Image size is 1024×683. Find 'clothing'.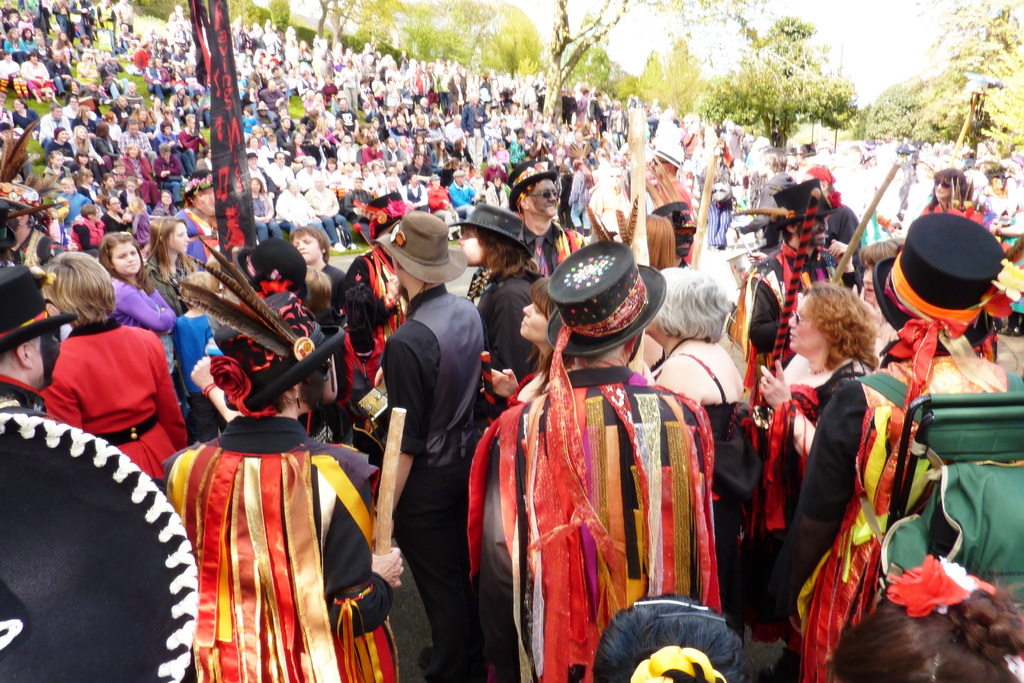
x1=749 y1=360 x2=880 y2=682.
